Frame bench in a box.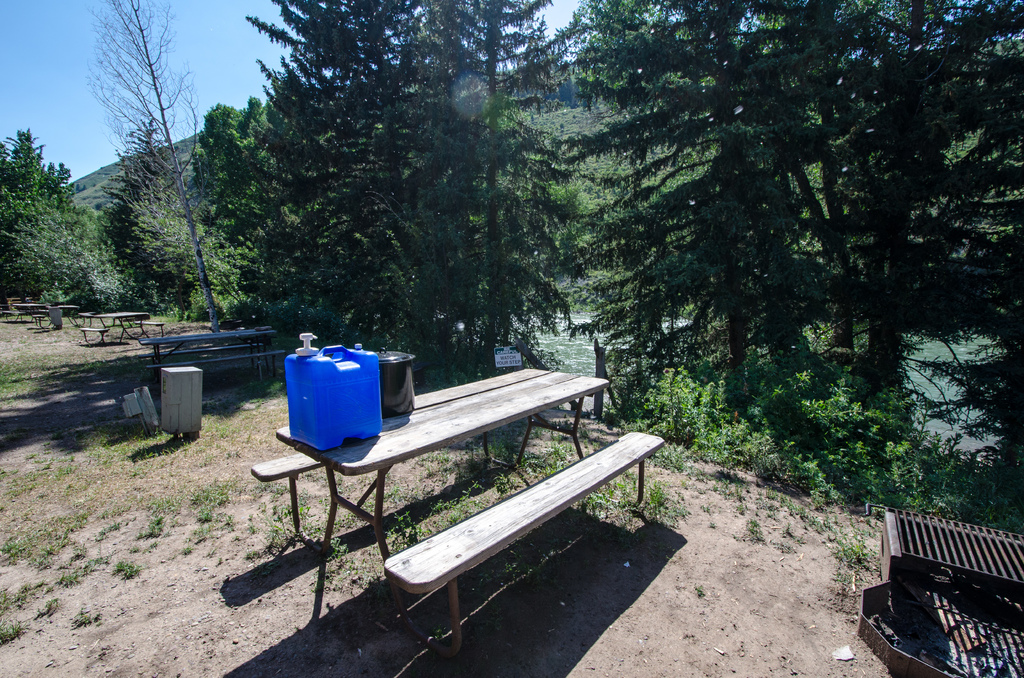
262 344 658 665.
